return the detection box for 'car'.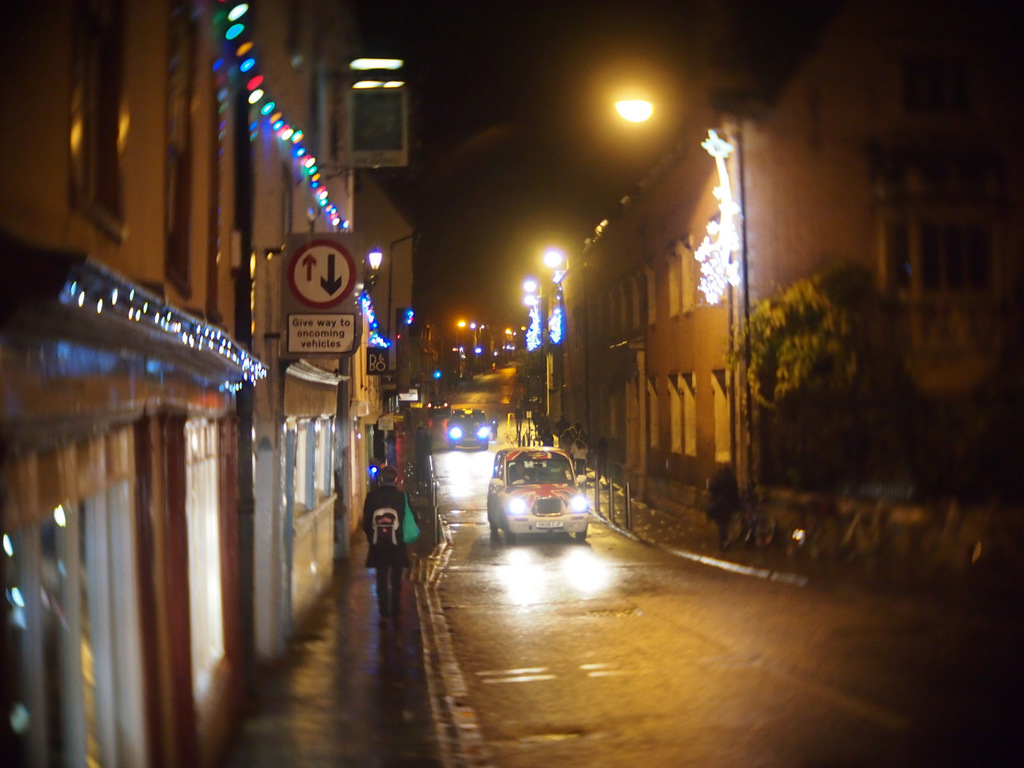
{"left": 444, "top": 408, "right": 492, "bottom": 447}.
